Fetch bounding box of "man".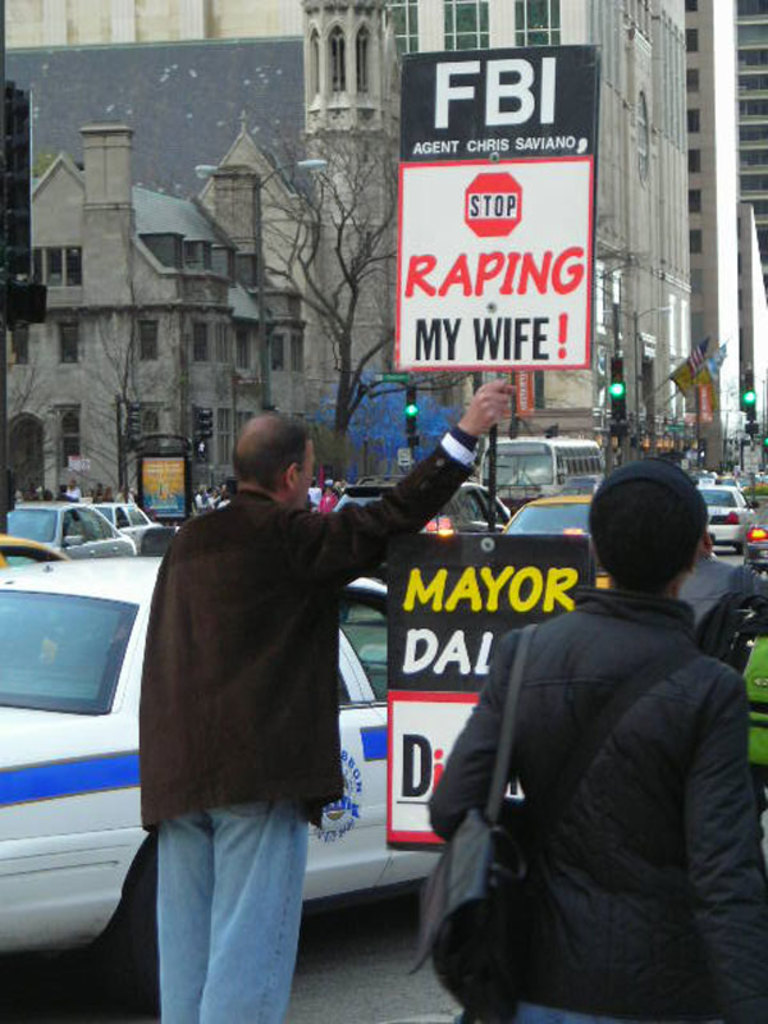
Bbox: 131, 383, 516, 1023.
